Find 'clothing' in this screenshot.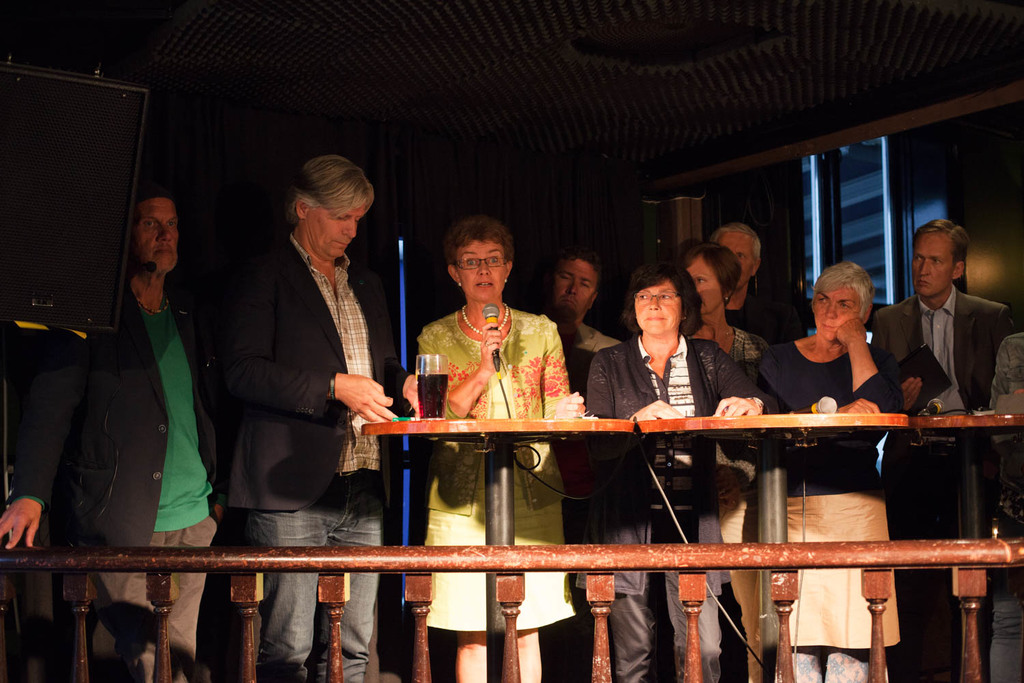
The bounding box for 'clothing' is <bbox>720, 315, 771, 363</bbox>.
